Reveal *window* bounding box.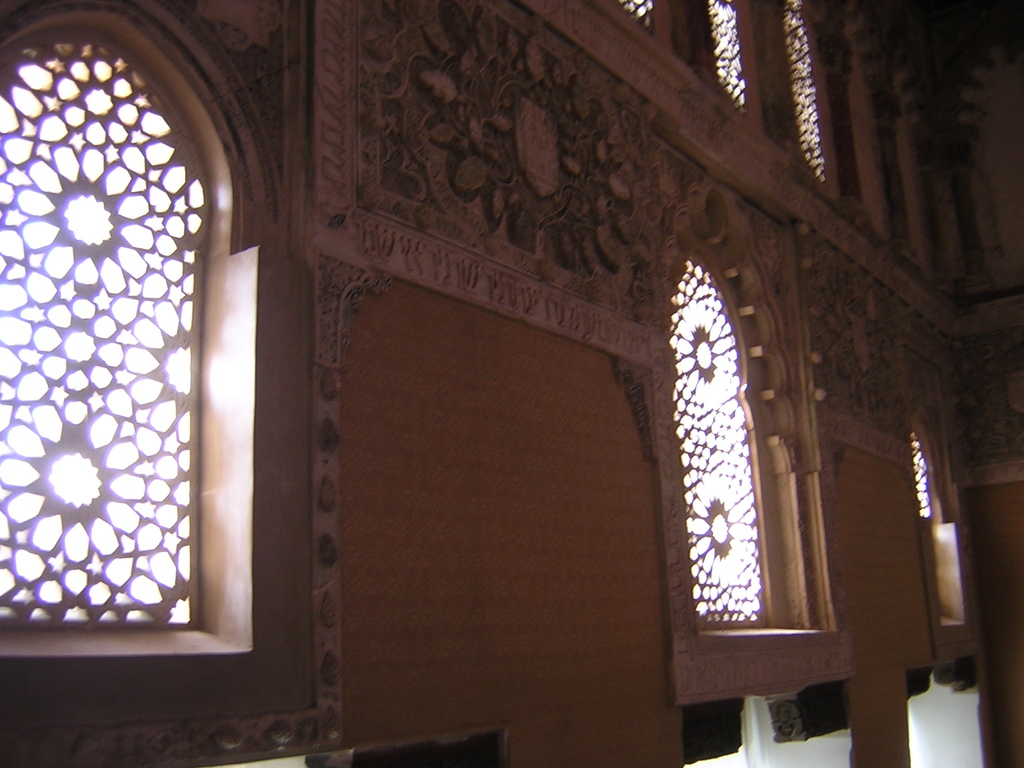
Revealed: pyautogui.locateOnScreen(908, 424, 986, 626).
